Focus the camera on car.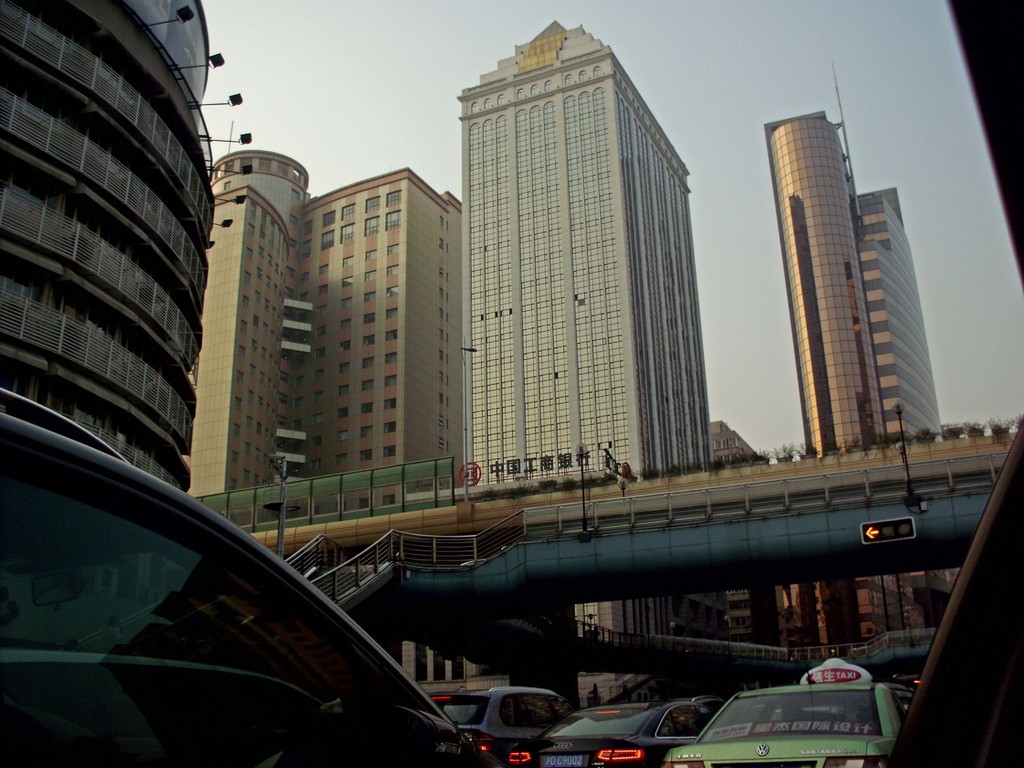
Focus region: [0, 384, 497, 767].
